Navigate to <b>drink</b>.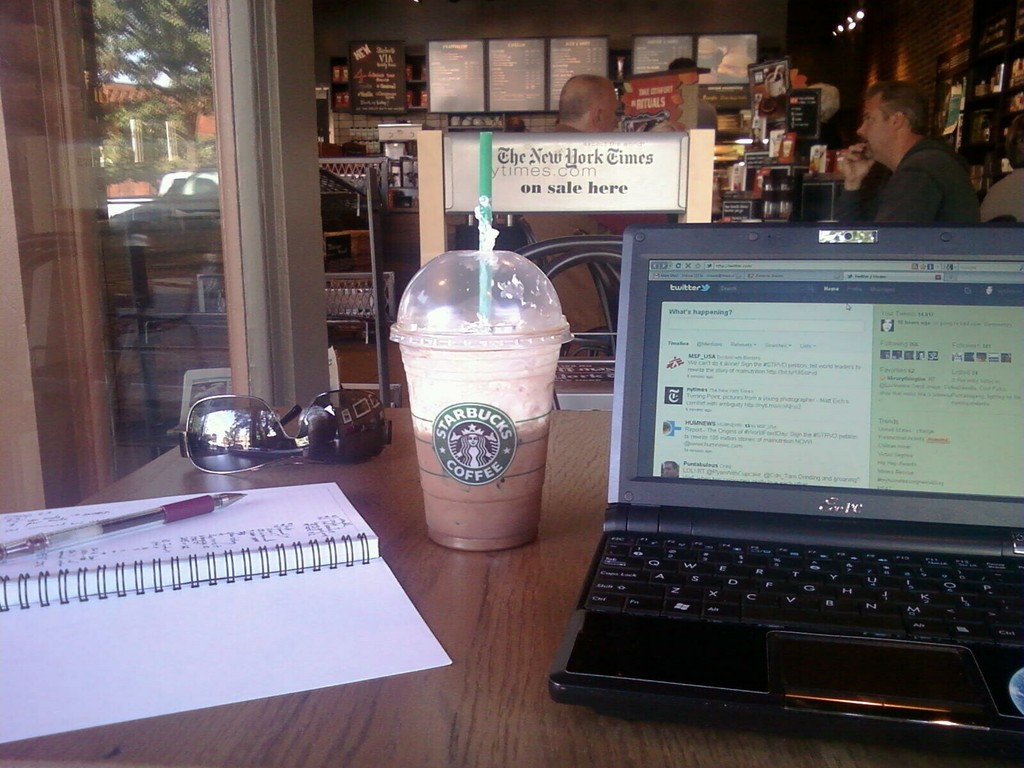
Navigation target: select_region(401, 275, 590, 571).
